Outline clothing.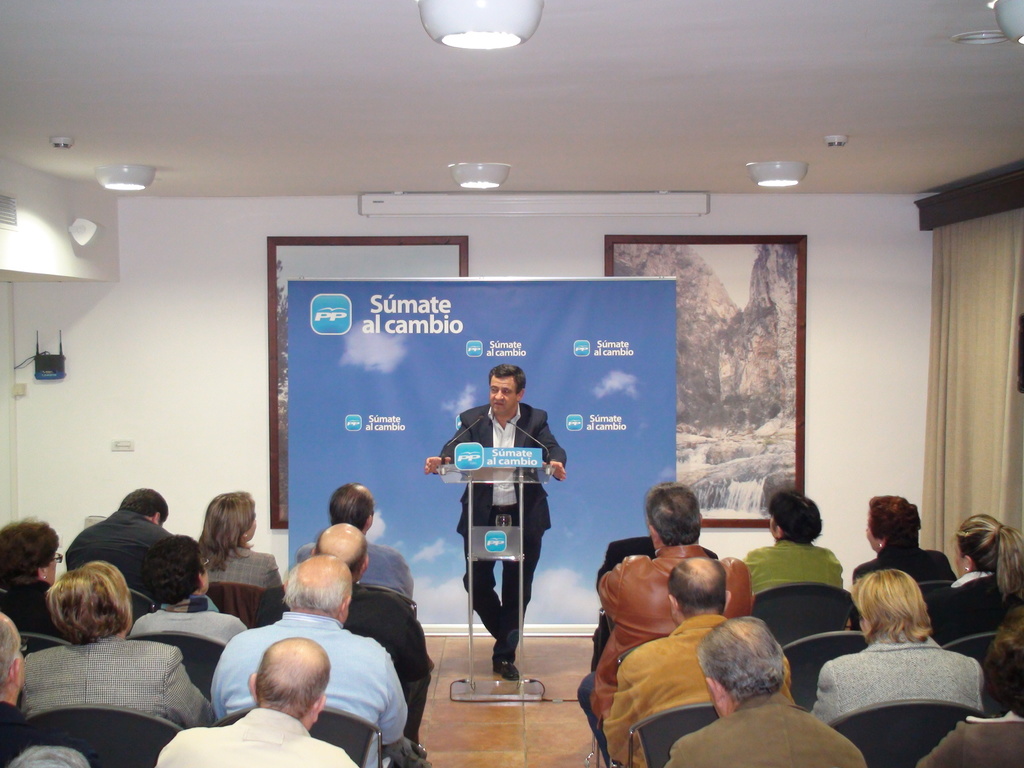
Outline: bbox=[911, 724, 1023, 767].
